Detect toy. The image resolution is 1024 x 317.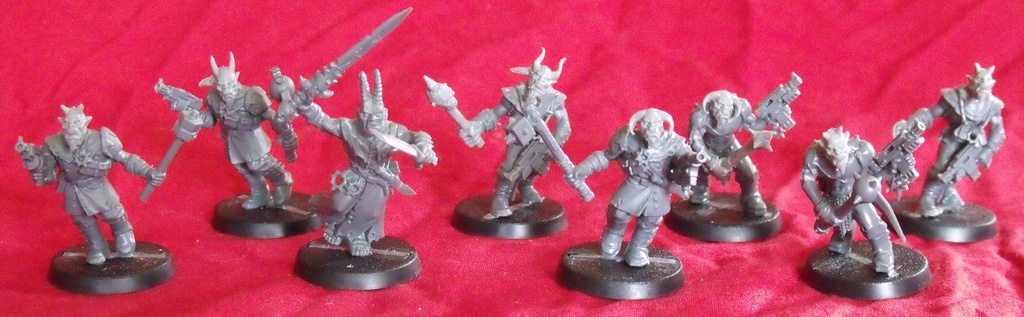
x1=889 y1=67 x2=1012 y2=223.
